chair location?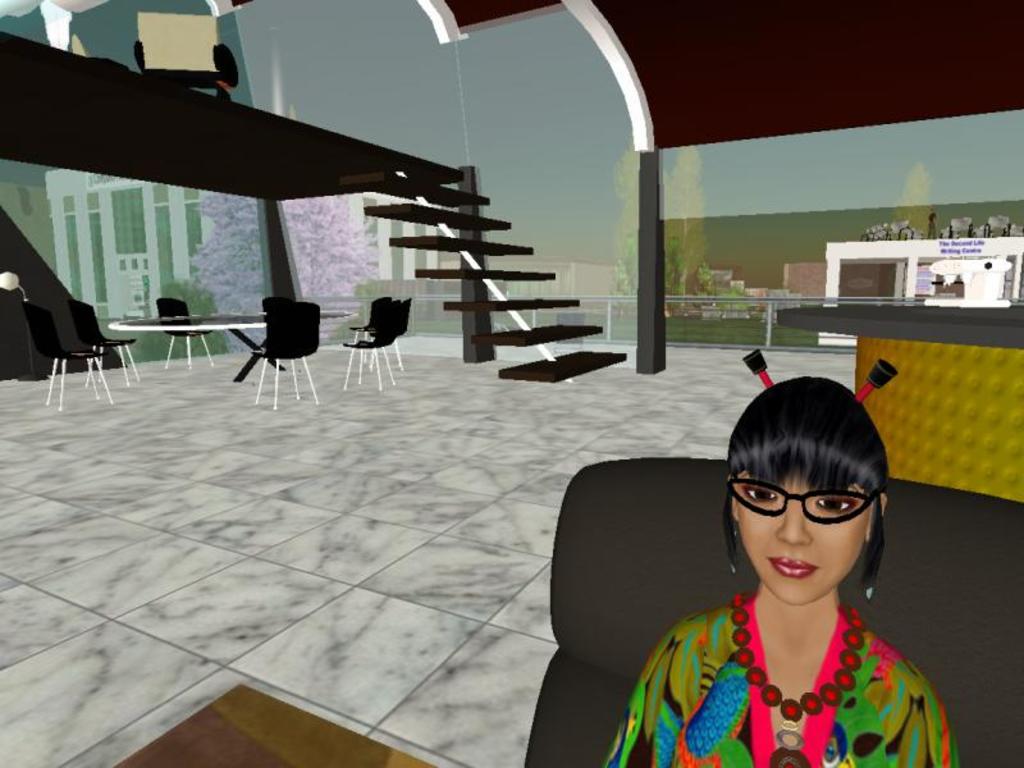
region(67, 297, 138, 385)
